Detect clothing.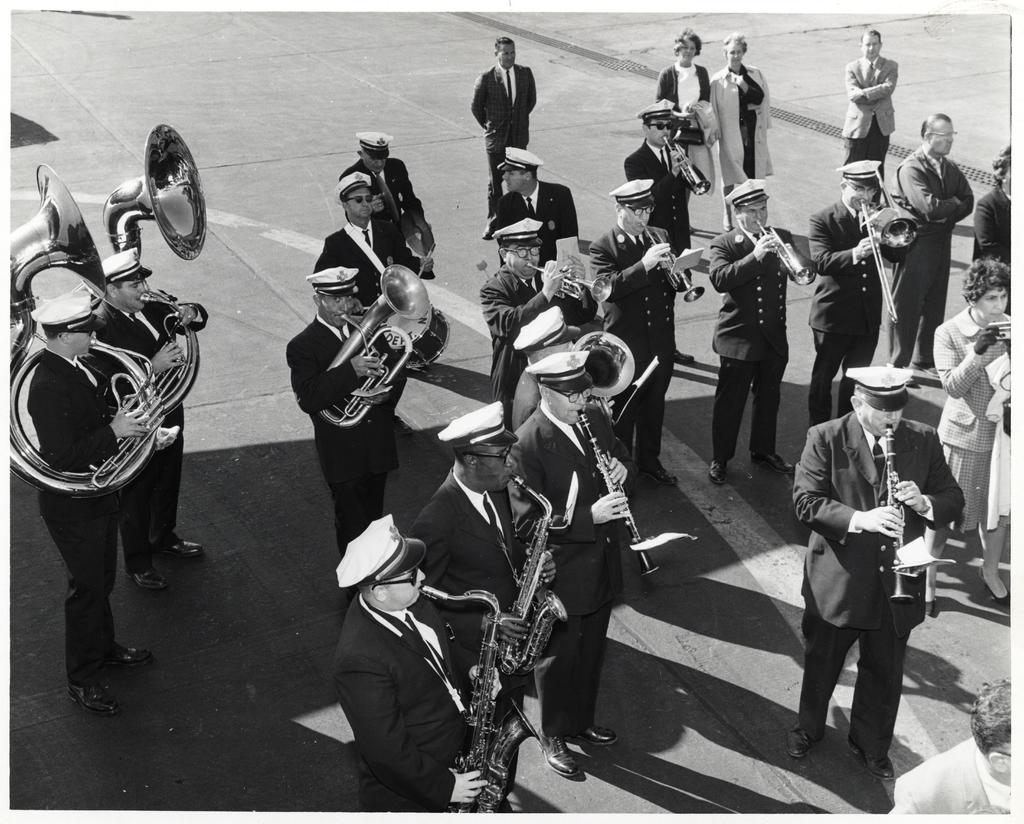
Detected at 30 345 127 691.
